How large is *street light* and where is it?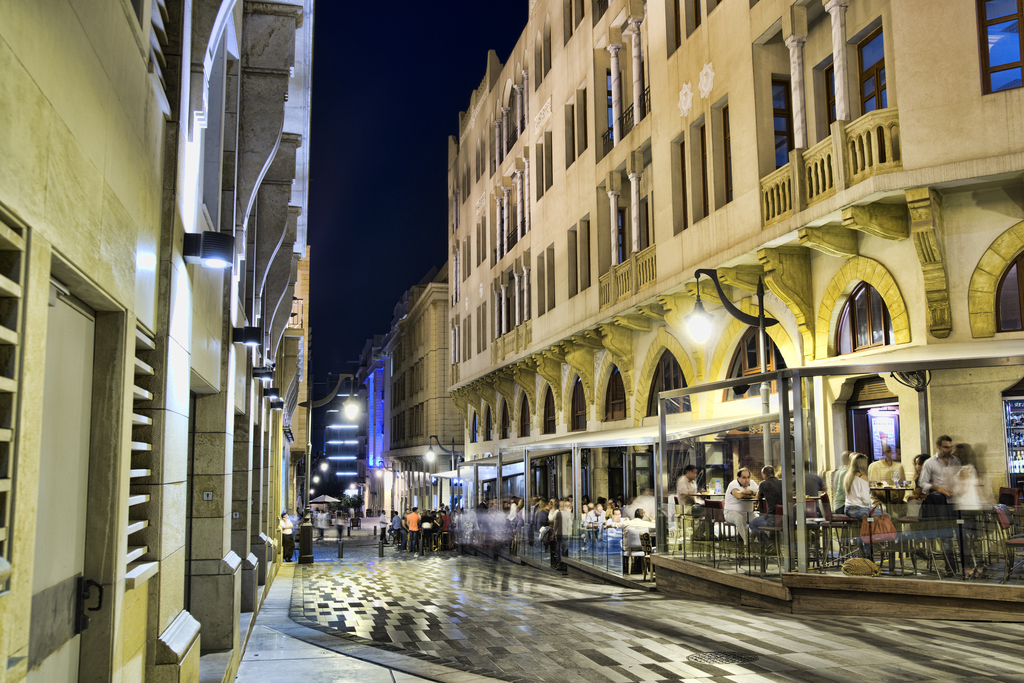
Bounding box: bbox=[302, 488, 318, 501].
